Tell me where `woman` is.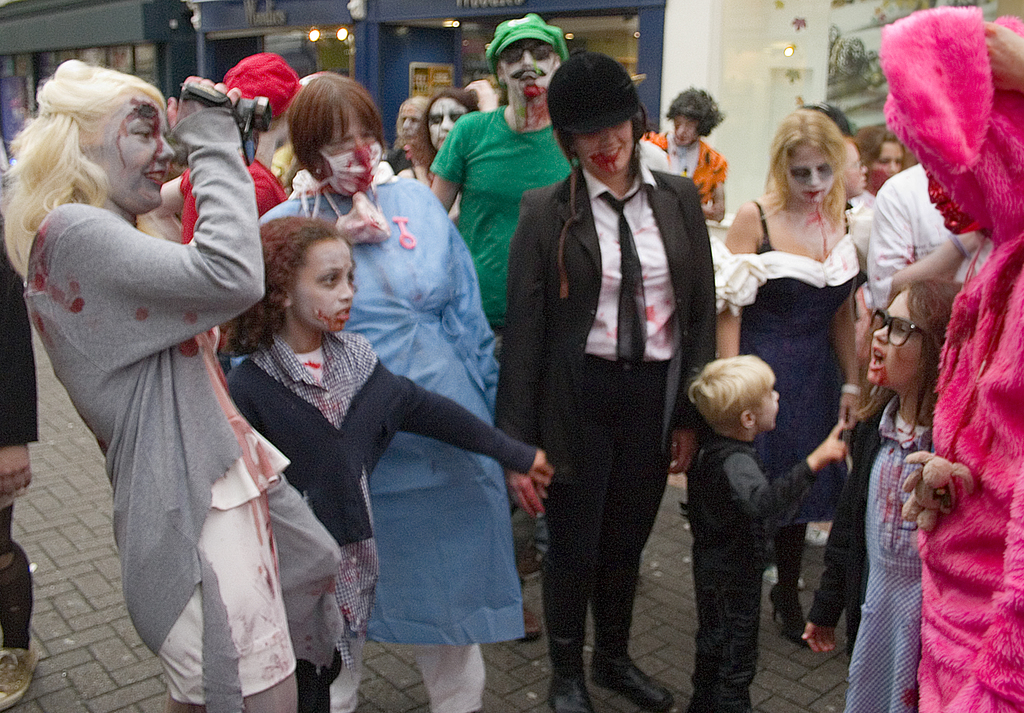
`woman` is at locate(0, 54, 346, 712).
